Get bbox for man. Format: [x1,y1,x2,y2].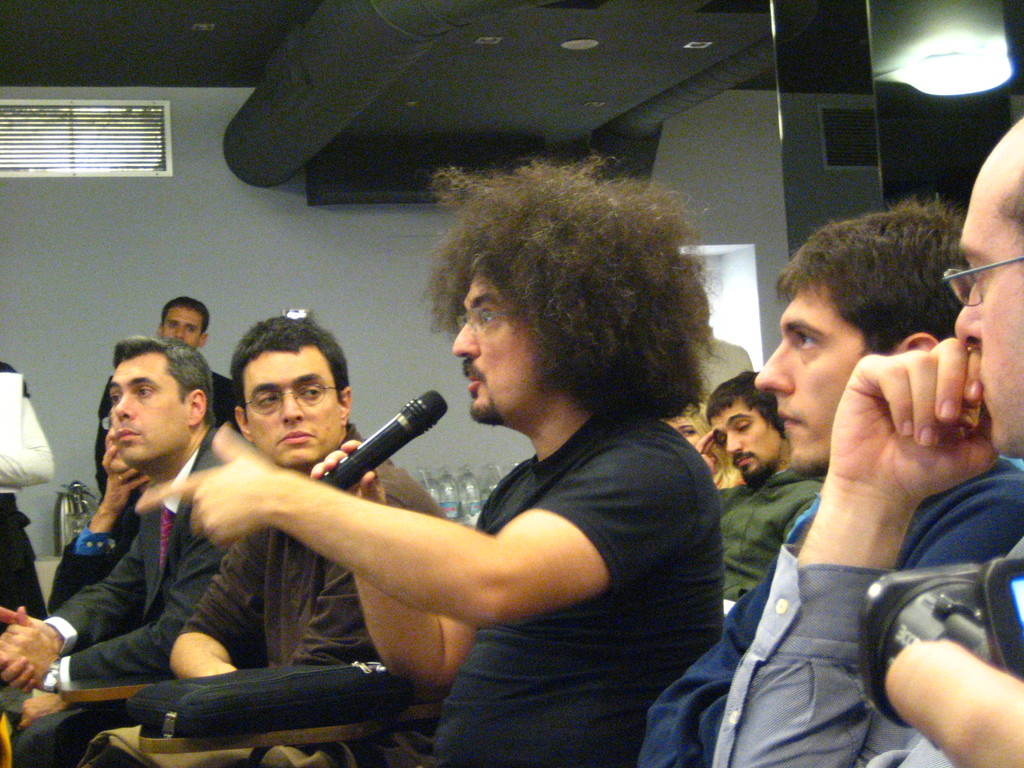
[630,196,1023,767].
